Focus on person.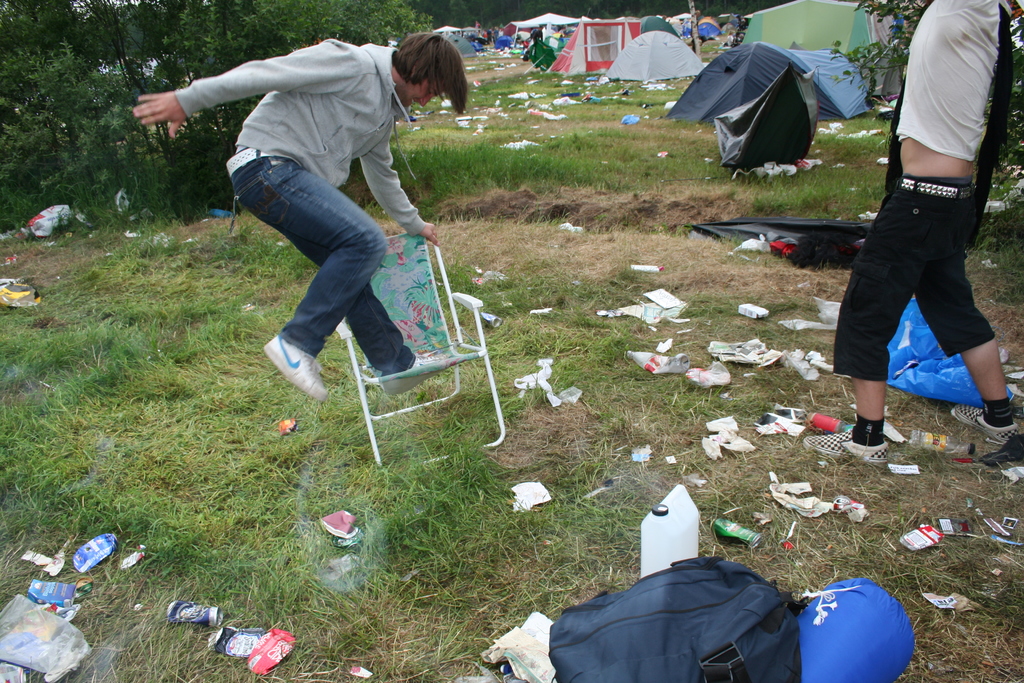
Focused at bbox=[552, 26, 572, 37].
